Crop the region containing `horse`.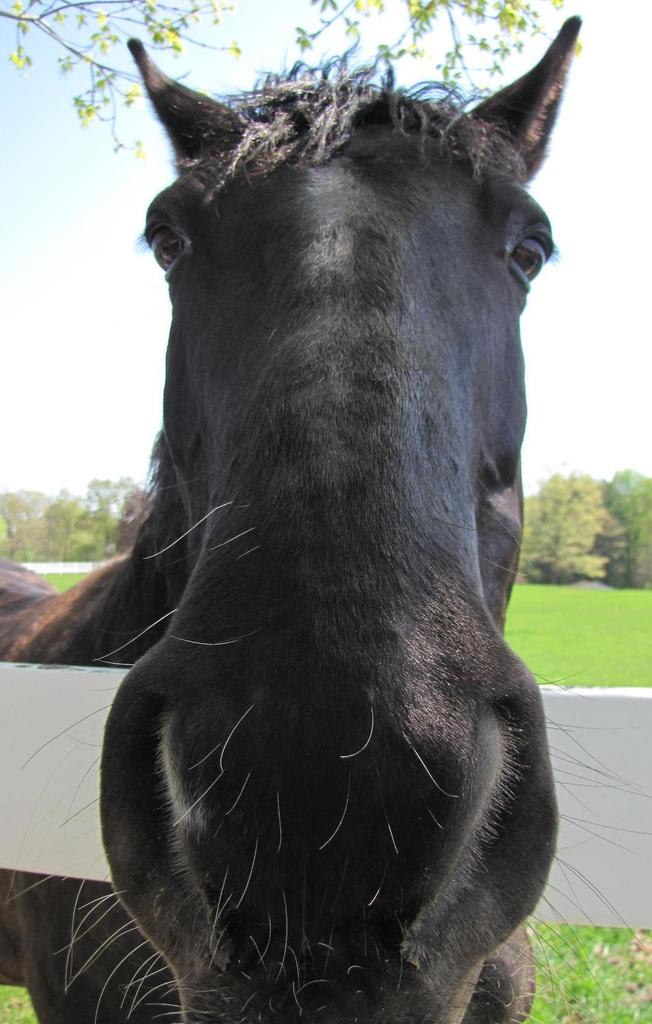
Crop region: crop(0, 12, 650, 1023).
